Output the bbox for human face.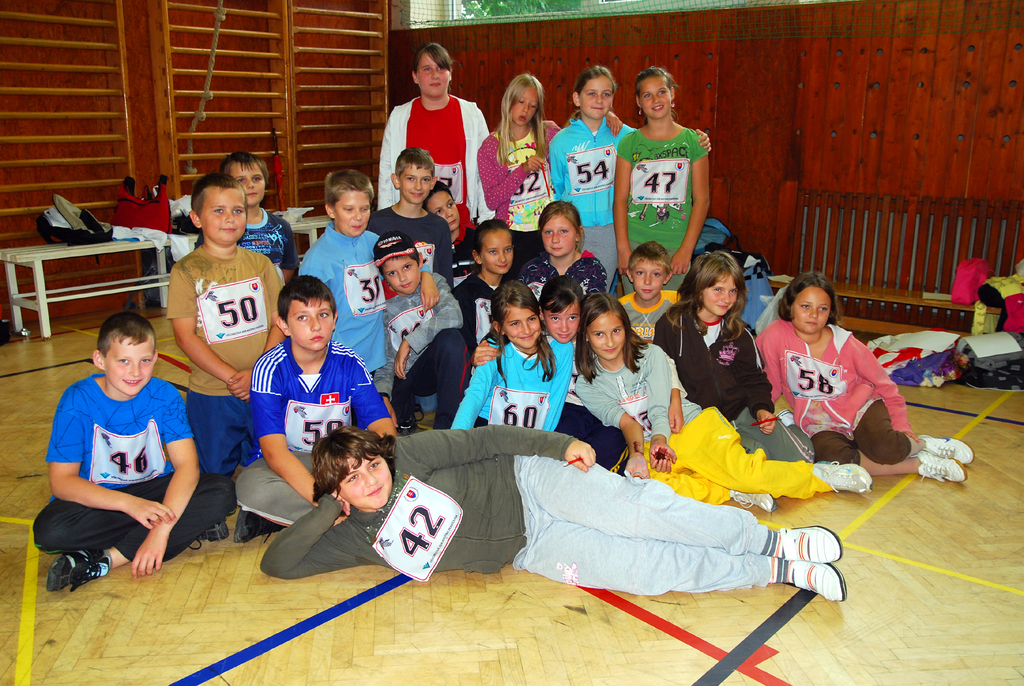
left=708, top=271, right=741, bottom=315.
